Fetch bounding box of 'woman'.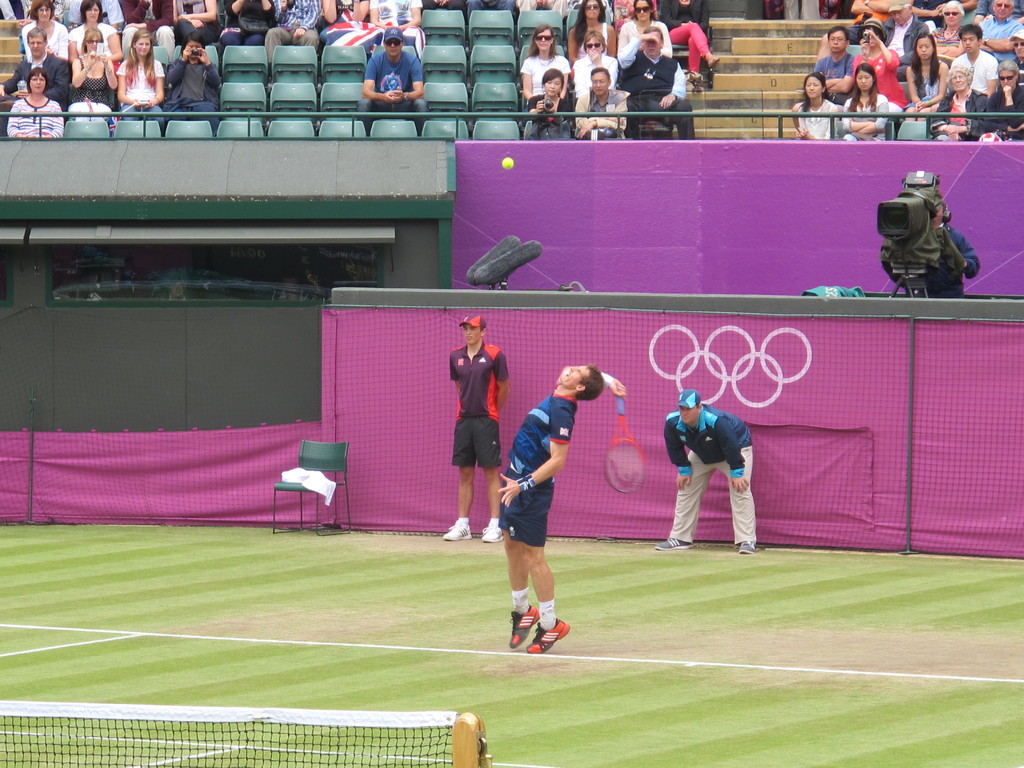
Bbox: [x1=521, y1=28, x2=571, y2=95].
